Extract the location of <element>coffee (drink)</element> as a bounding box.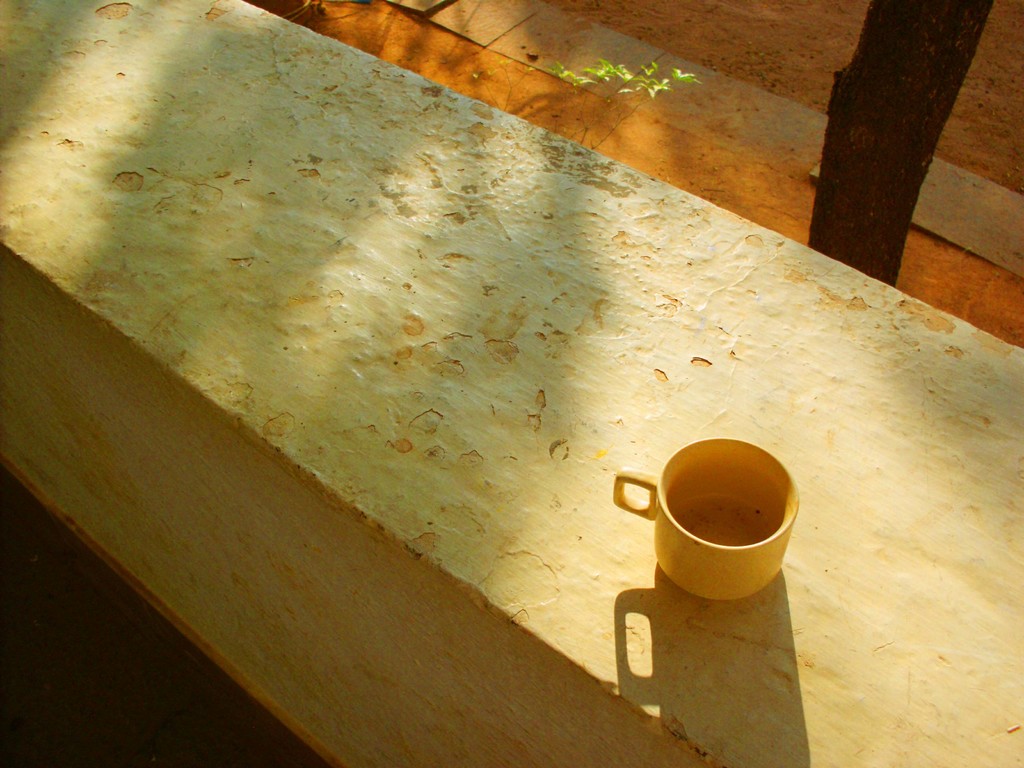
{"x1": 680, "y1": 498, "x2": 767, "y2": 546}.
